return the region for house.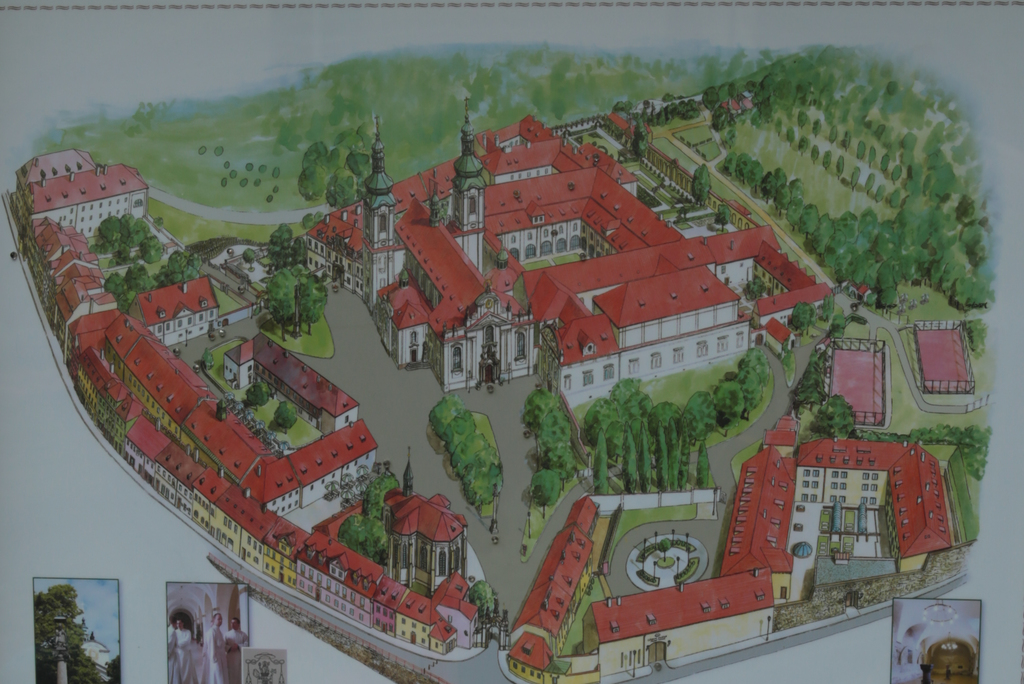
box=[610, 272, 745, 391].
